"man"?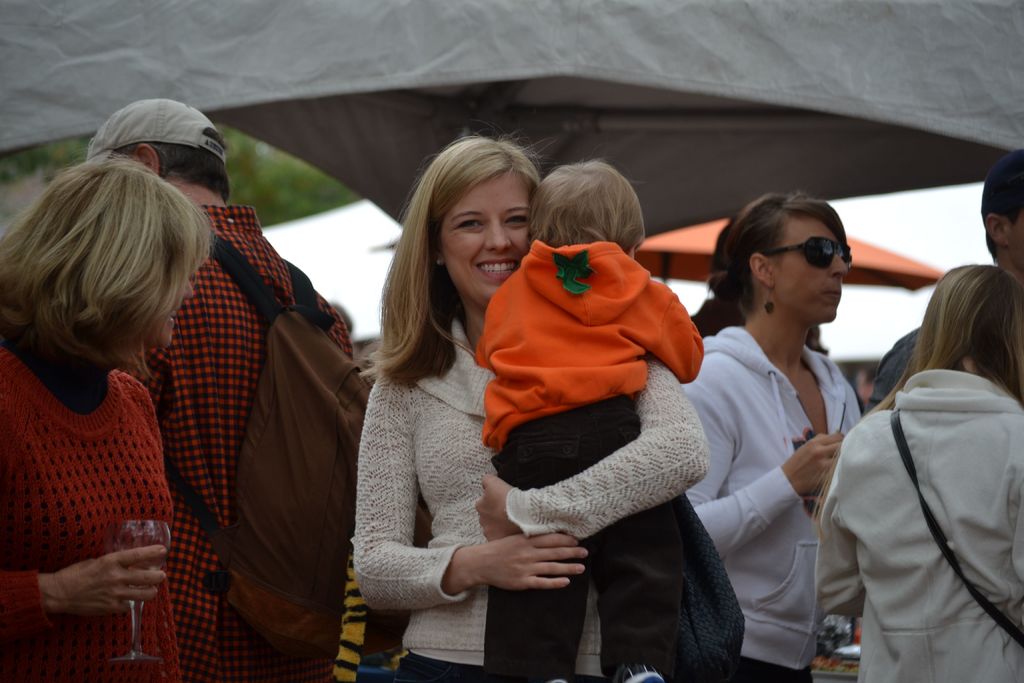
x1=84, y1=101, x2=357, y2=682
